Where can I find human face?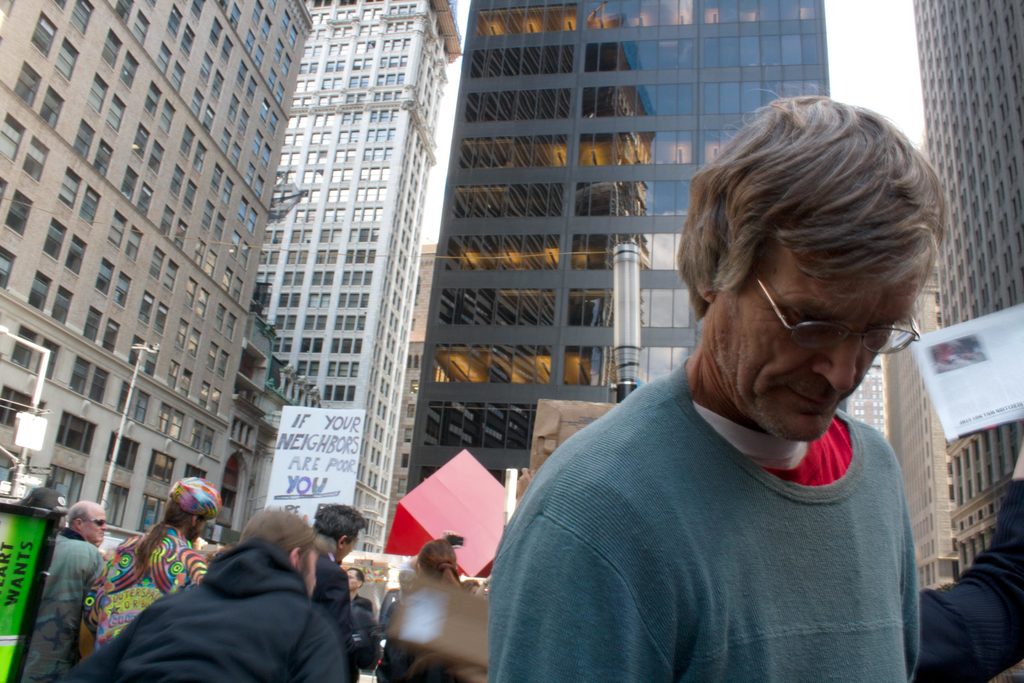
You can find it at (340, 566, 358, 591).
